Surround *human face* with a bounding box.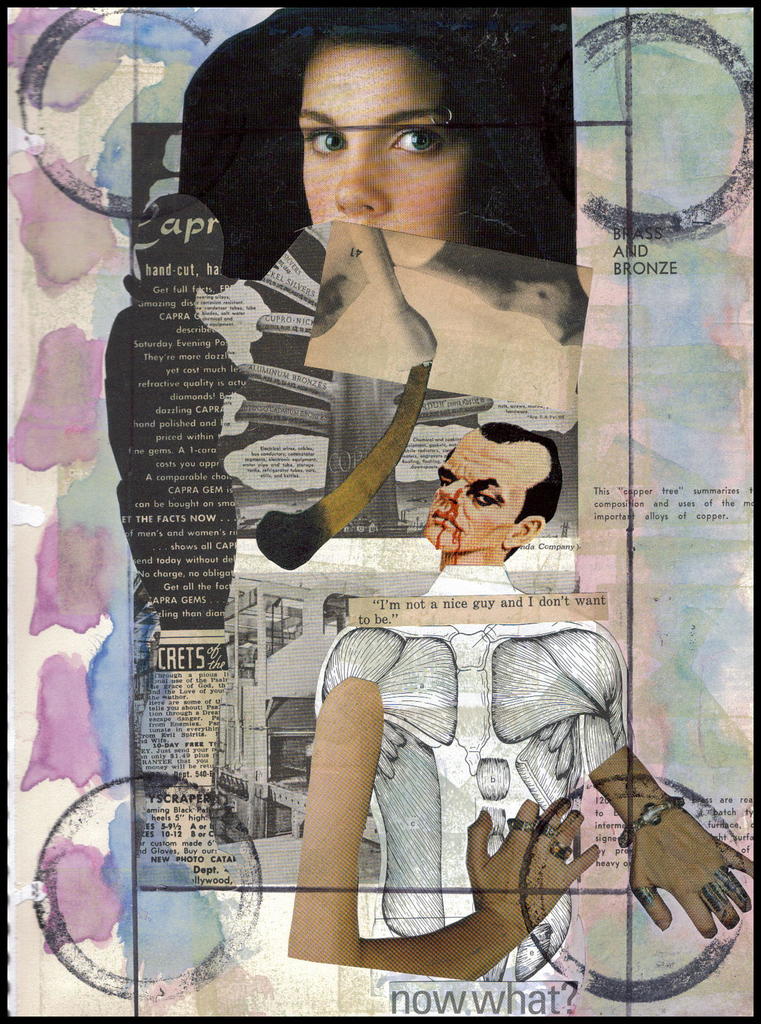
<box>425,426,529,562</box>.
